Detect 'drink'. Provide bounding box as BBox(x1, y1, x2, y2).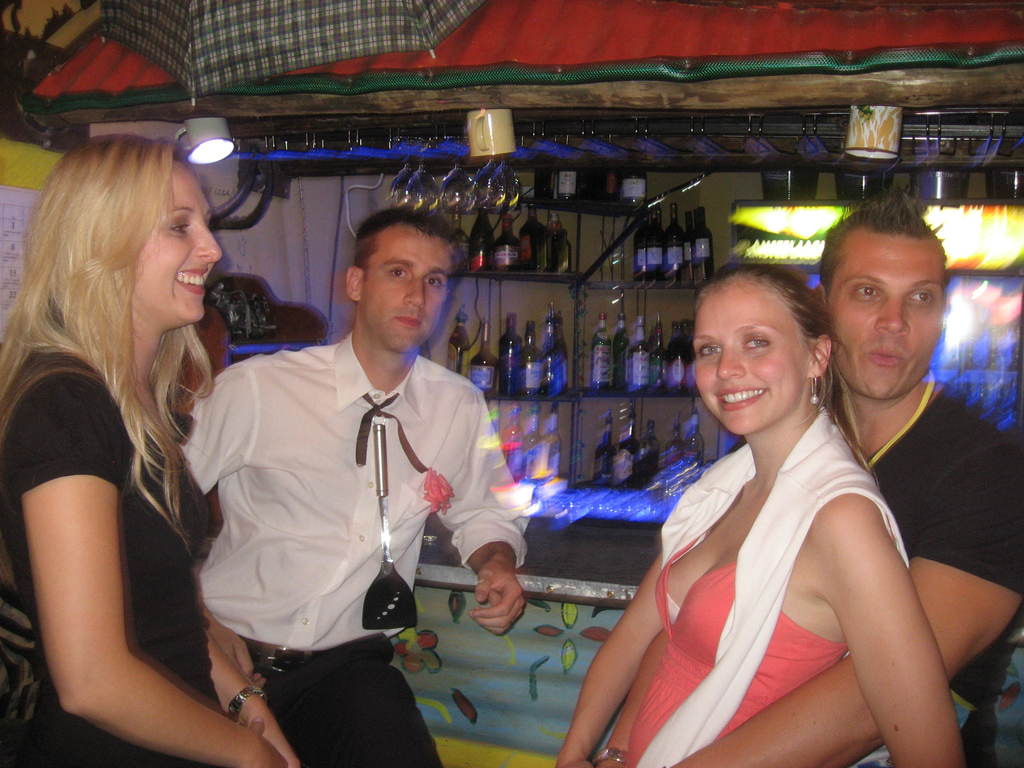
BBox(541, 304, 563, 404).
